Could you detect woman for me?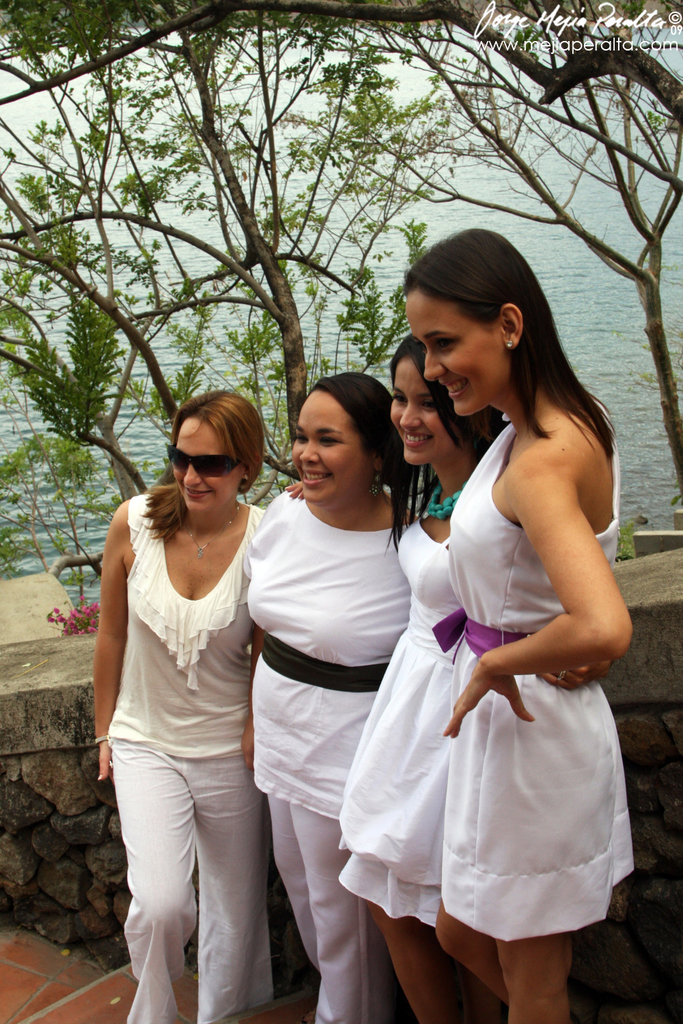
Detection result: rect(85, 384, 290, 1006).
